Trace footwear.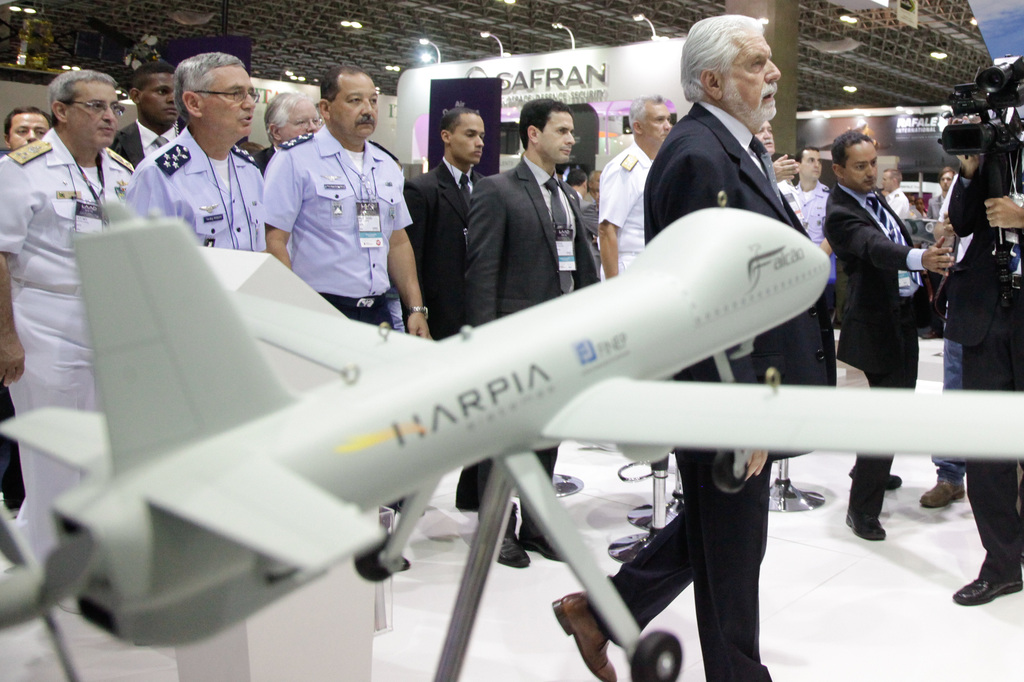
Traced to rect(549, 587, 616, 681).
